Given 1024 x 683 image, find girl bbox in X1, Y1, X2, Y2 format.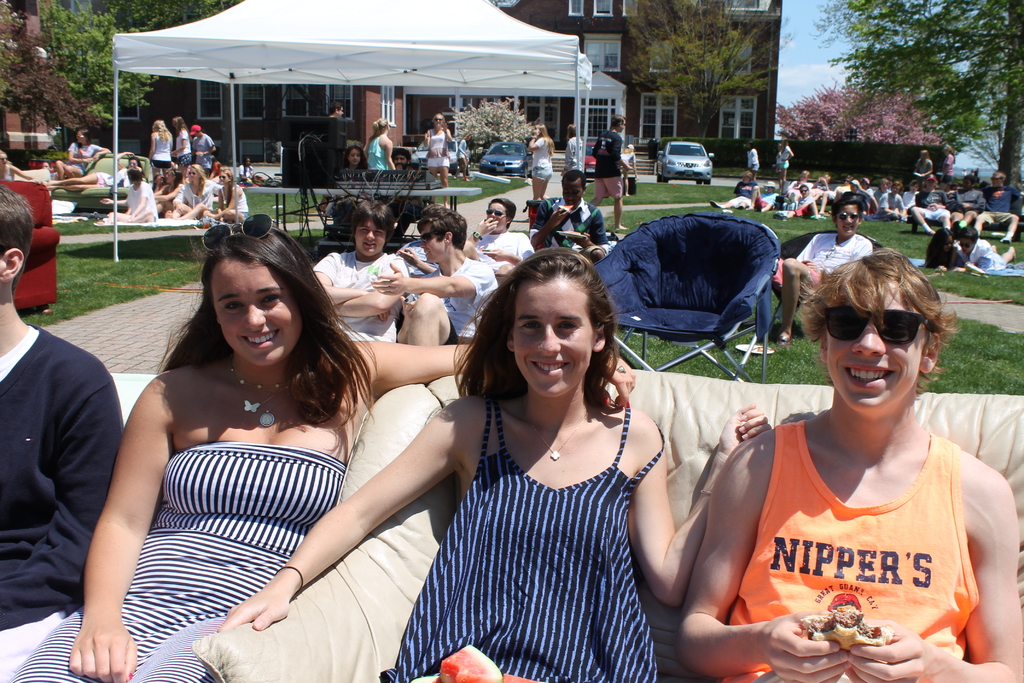
165, 162, 218, 218.
